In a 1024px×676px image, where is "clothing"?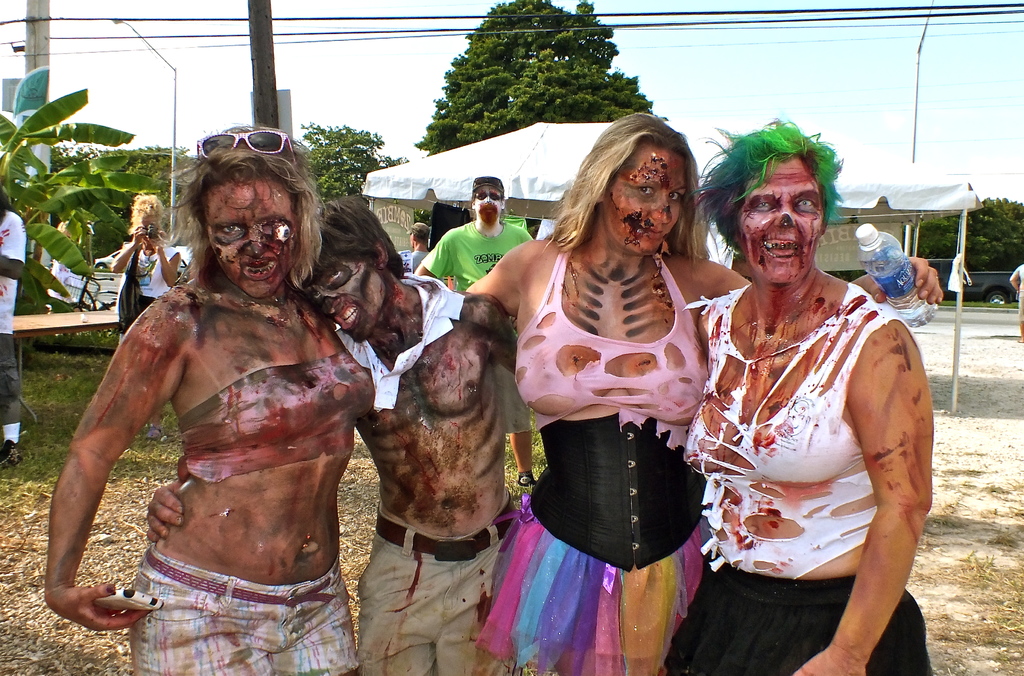
[410,248,433,275].
